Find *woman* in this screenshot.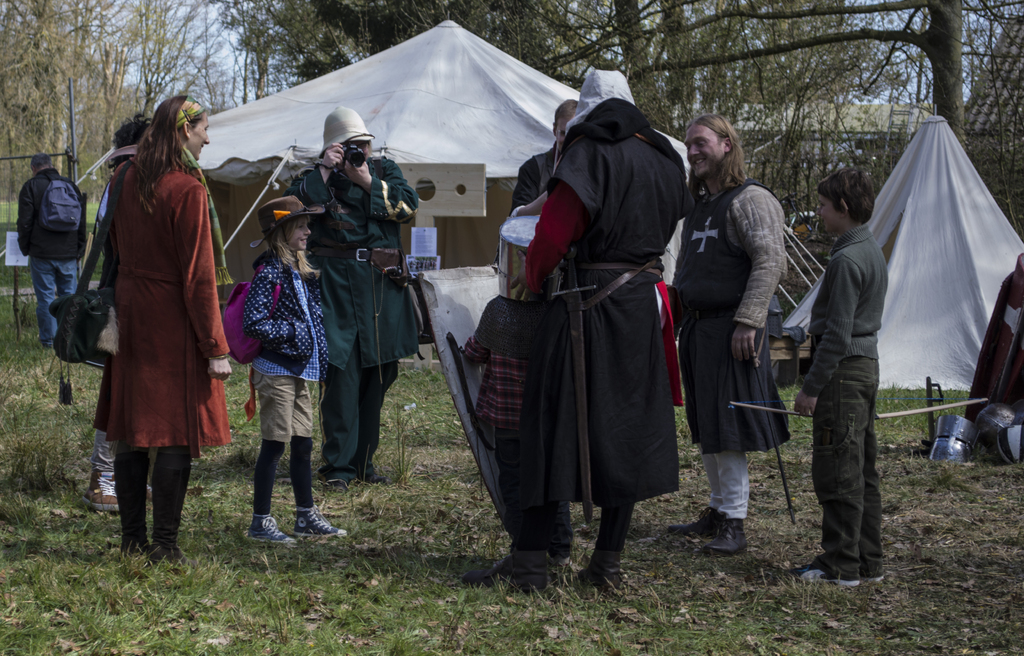
The bounding box for *woman* is 92,88,238,486.
